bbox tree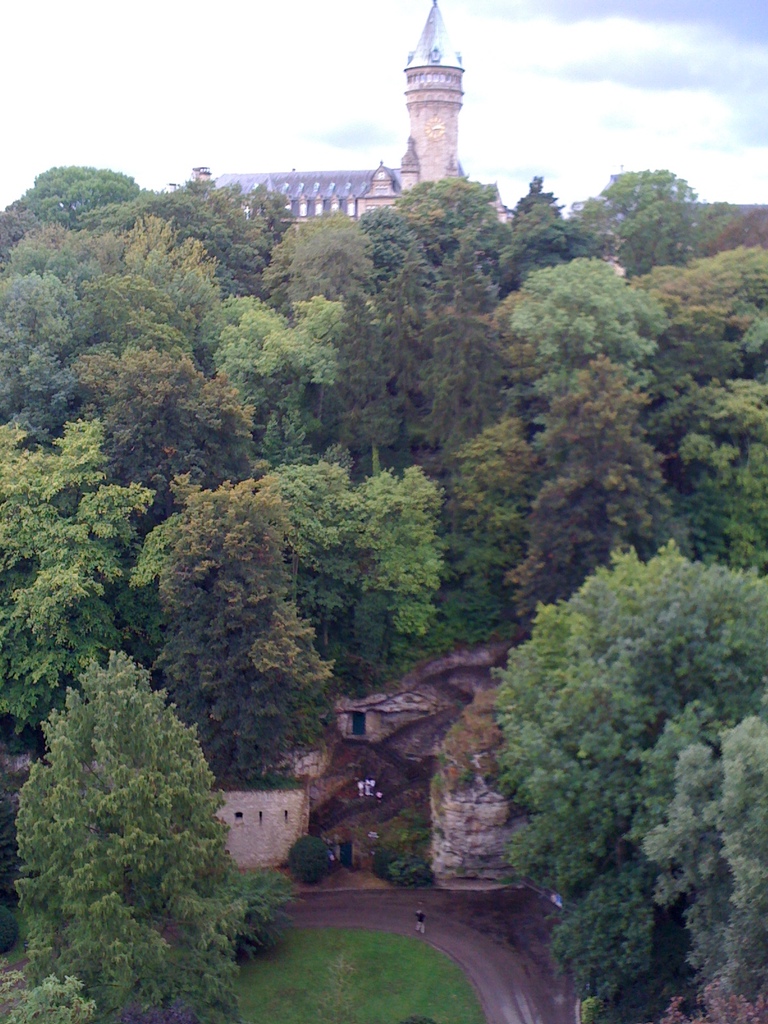
box=[465, 488, 752, 980]
